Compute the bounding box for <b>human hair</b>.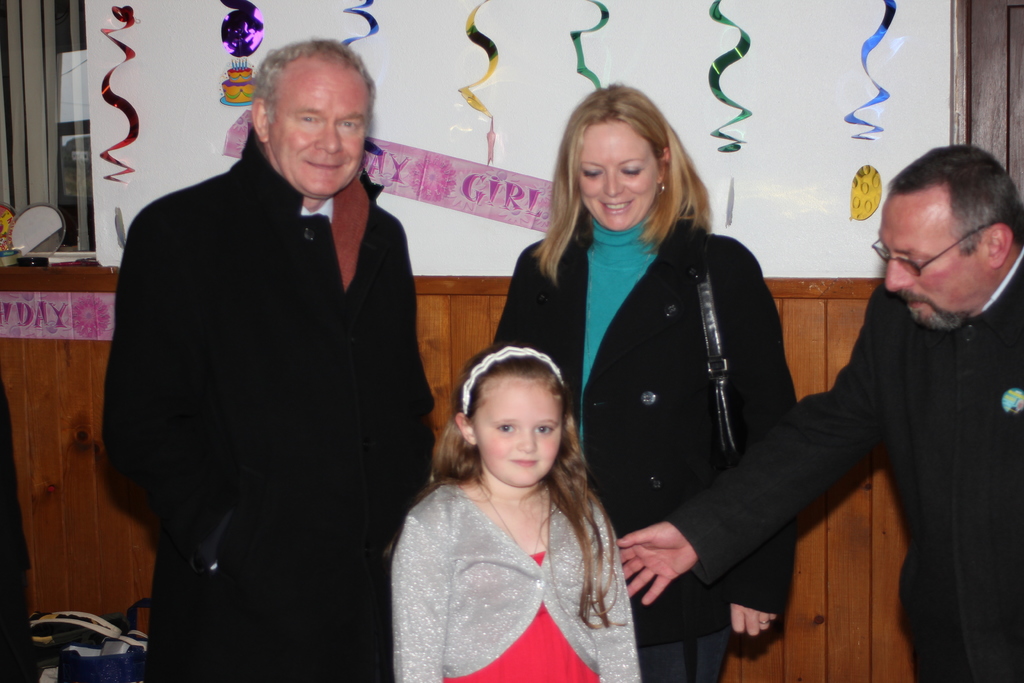
Rect(250, 37, 380, 134).
